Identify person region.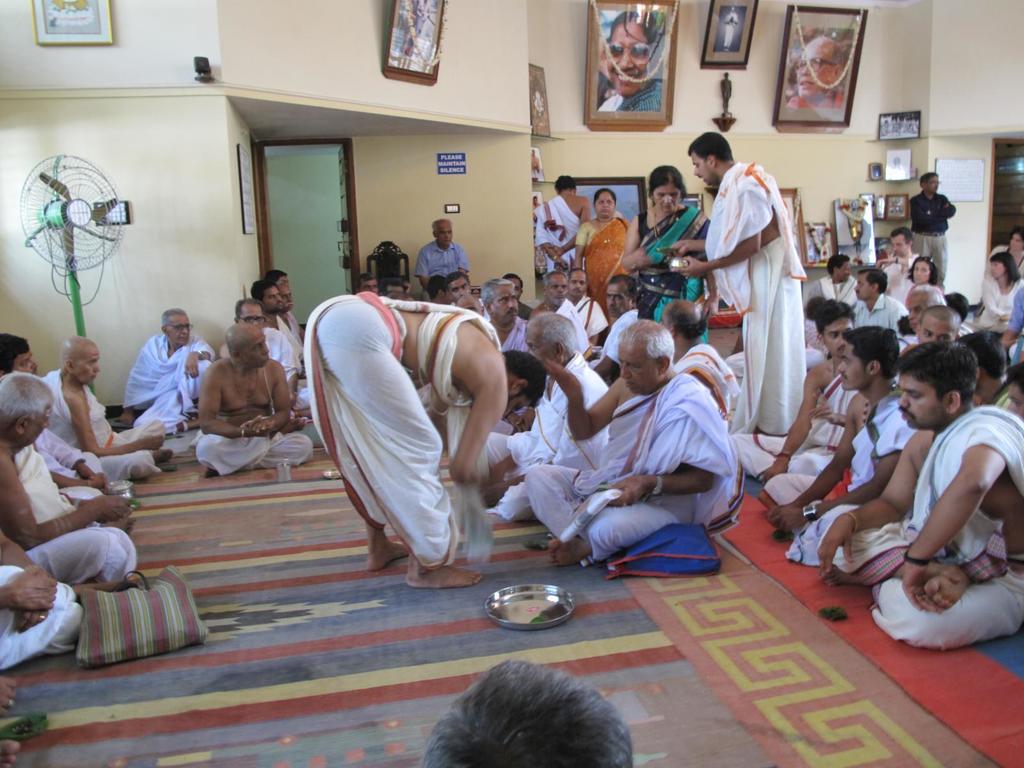
Region: bbox=(418, 220, 476, 298).
